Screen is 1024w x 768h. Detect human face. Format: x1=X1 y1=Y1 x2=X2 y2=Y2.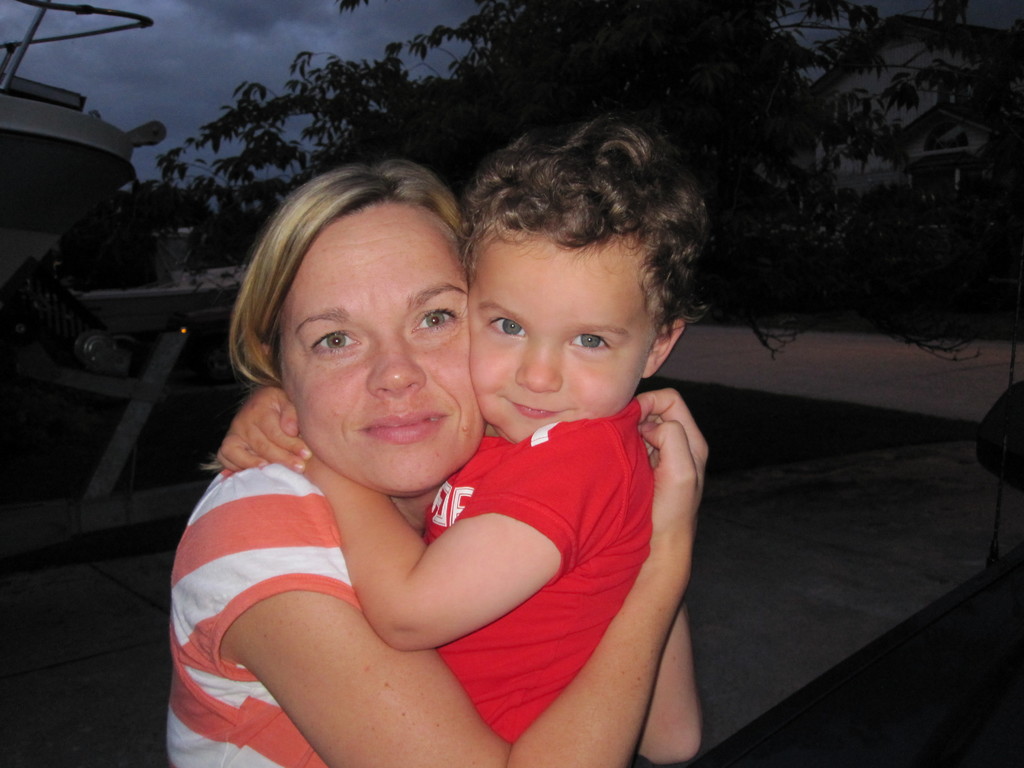
x1=465 y1=215 x2=677 y2=440.
